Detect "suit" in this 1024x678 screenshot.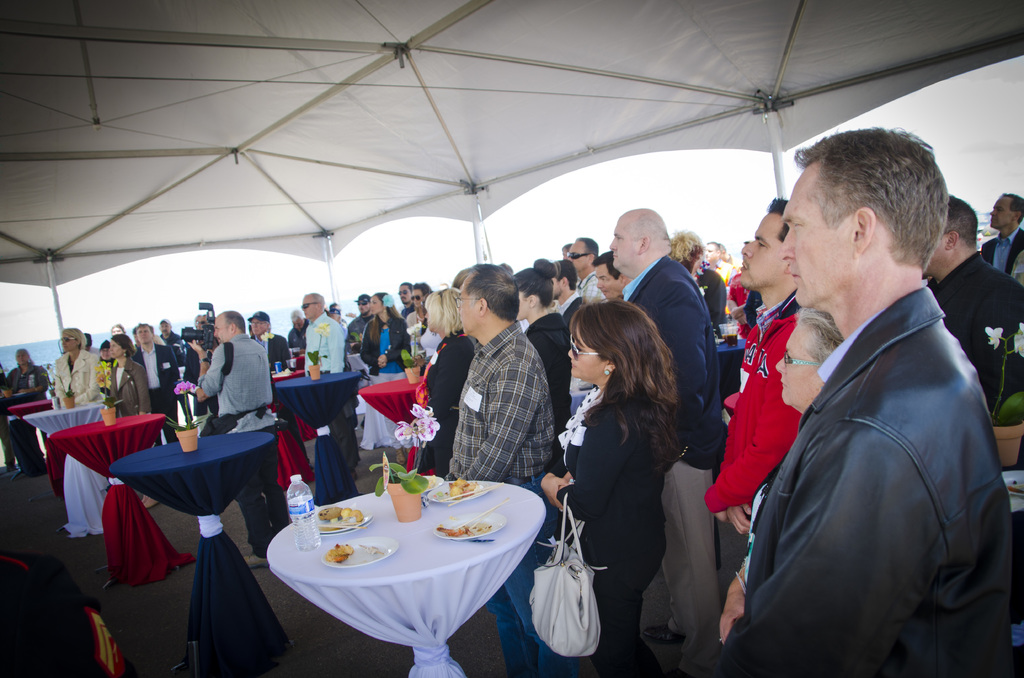
Detection: bbox(925, 252, 1023, 413).
